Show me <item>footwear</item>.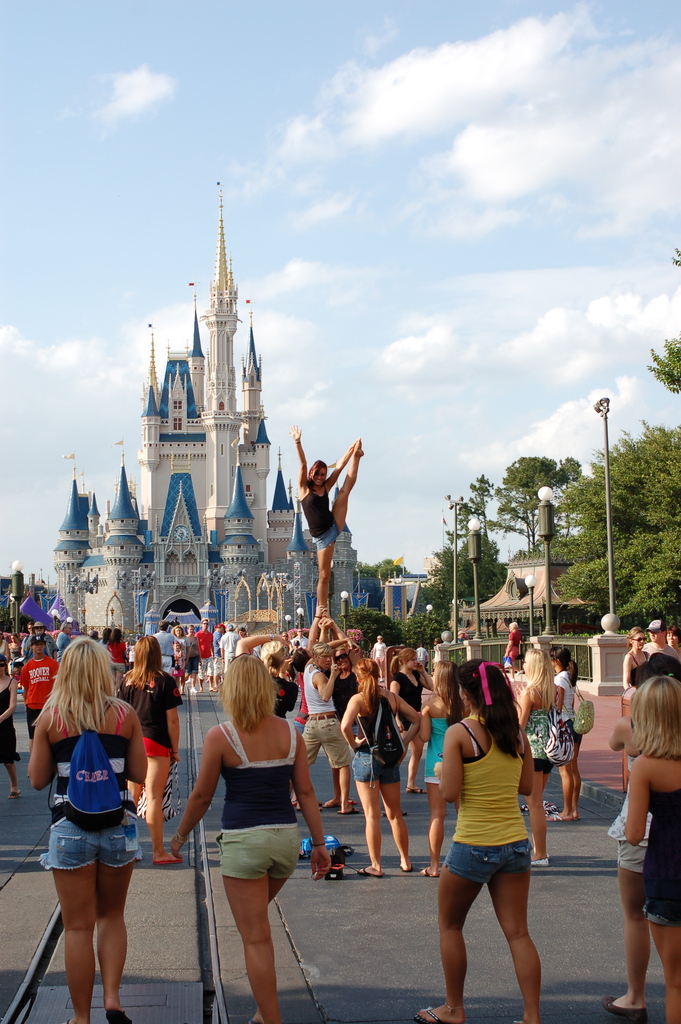
<item>footwear</item> is here: 135,844,145,862.
